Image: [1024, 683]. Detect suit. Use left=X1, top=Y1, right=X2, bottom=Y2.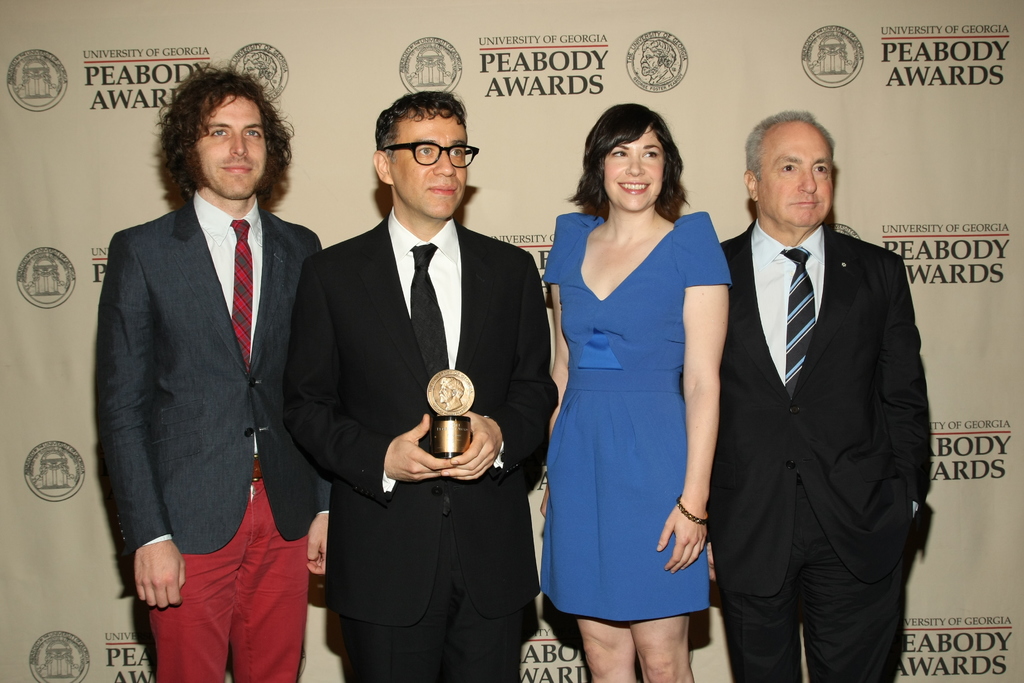
left=707, top=215, right=932, bottom=682.
